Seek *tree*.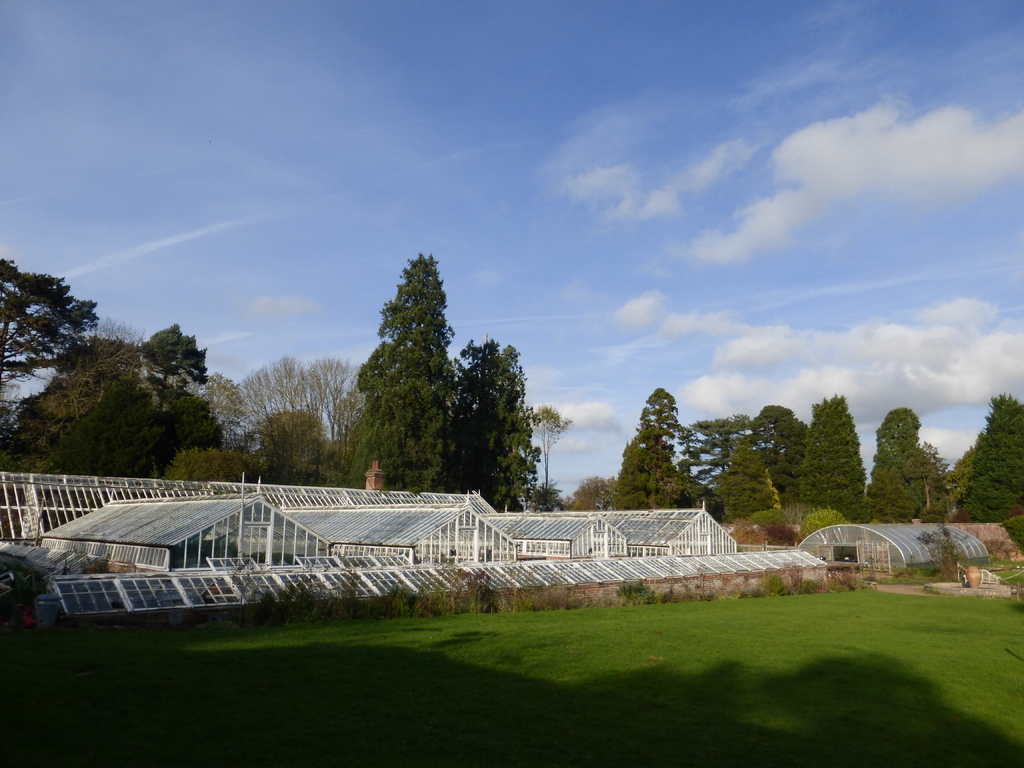
BBox(858, 410, 963, 518).
